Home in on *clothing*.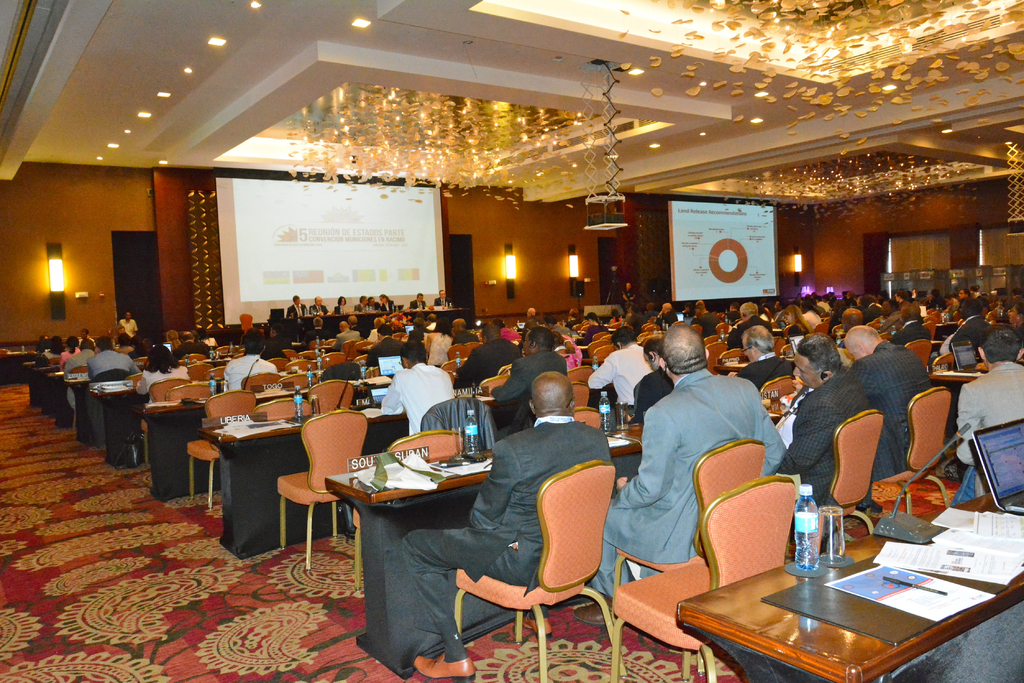
Homed in at x1=374 y1=362 x2=457 y2=435.
